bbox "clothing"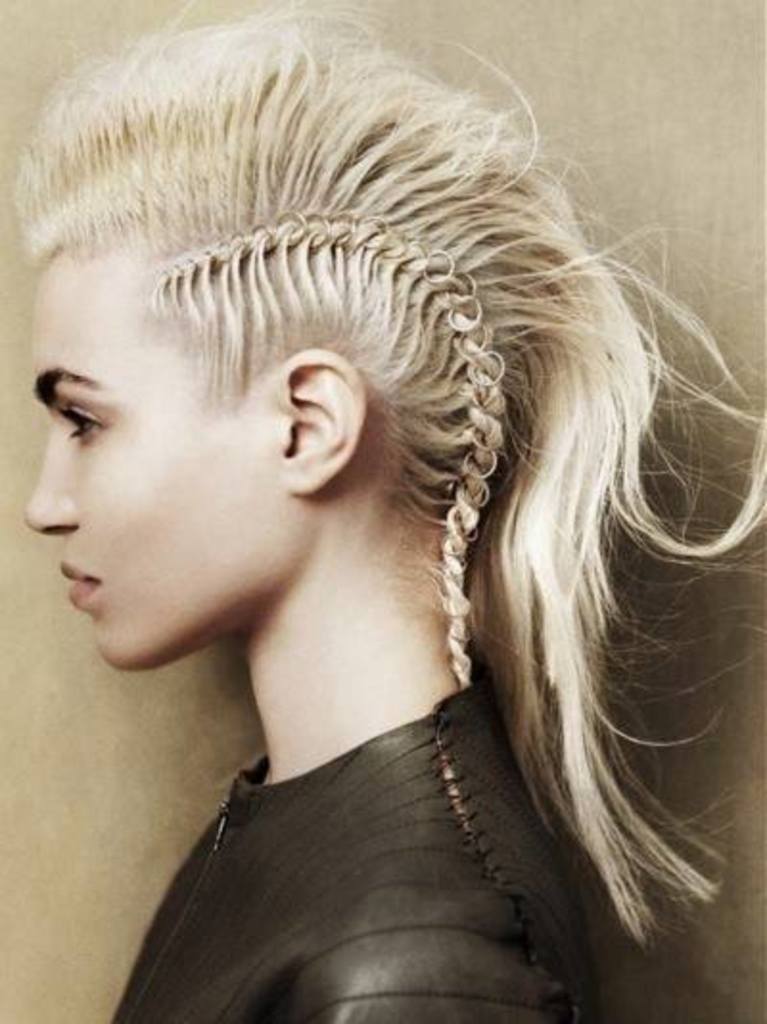
bbox=(75, 631, 671, 1014)
